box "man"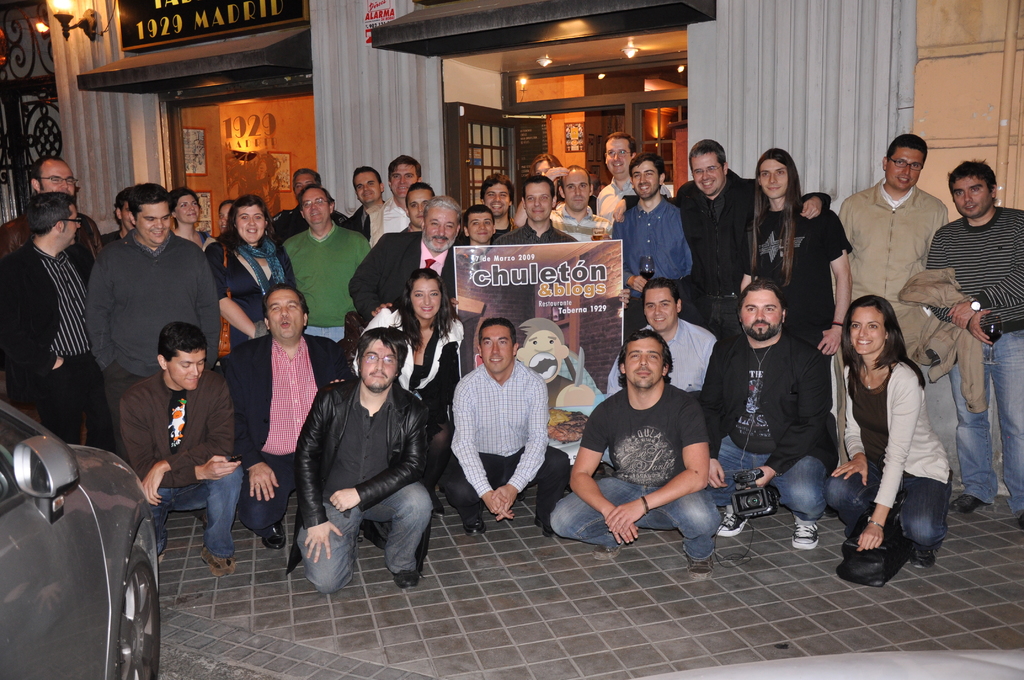
[left=700, top=282, right=824, bottom=551]
